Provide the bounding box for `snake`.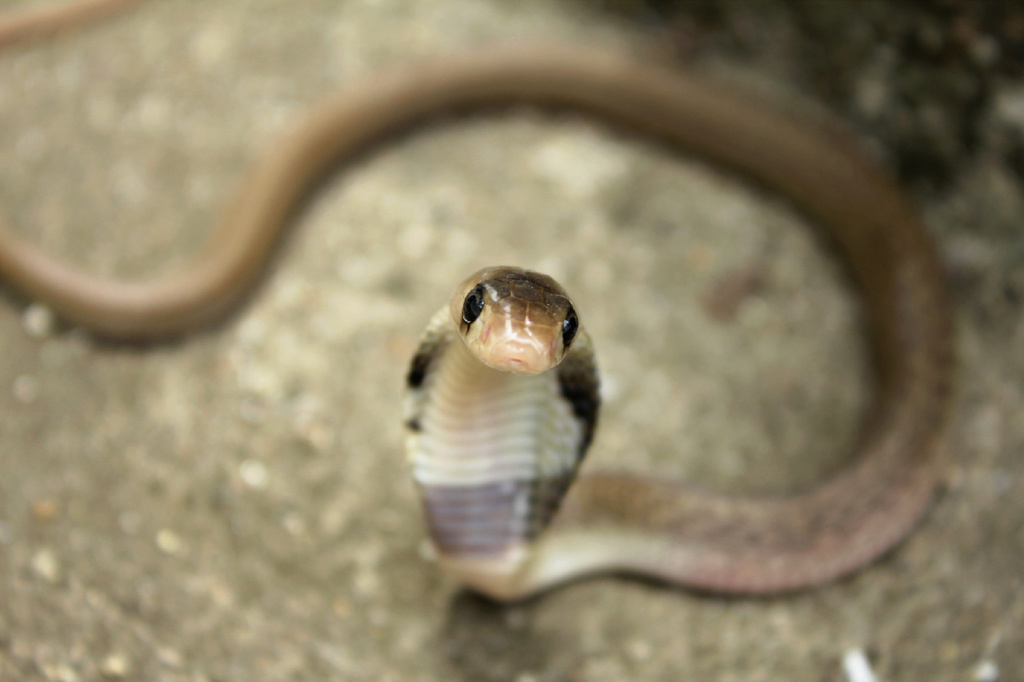
0, 0, 967, 599.
